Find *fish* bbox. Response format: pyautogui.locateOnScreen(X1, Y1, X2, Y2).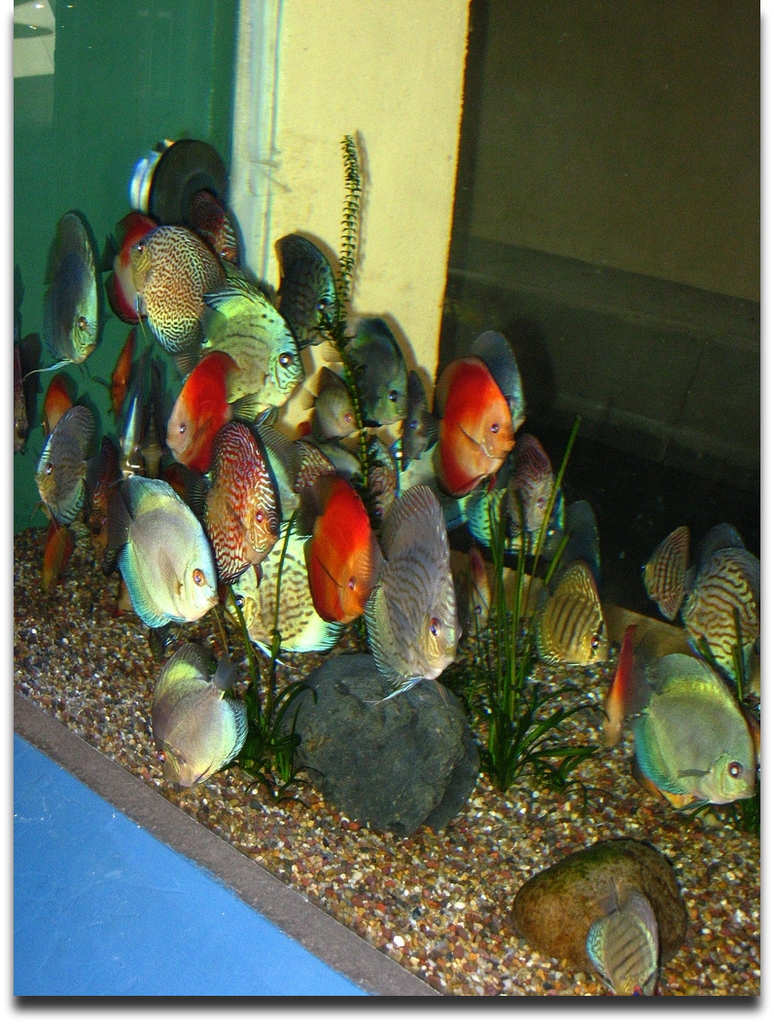
pyautogui.locateOnScreen(293, 442, 386, 624).
